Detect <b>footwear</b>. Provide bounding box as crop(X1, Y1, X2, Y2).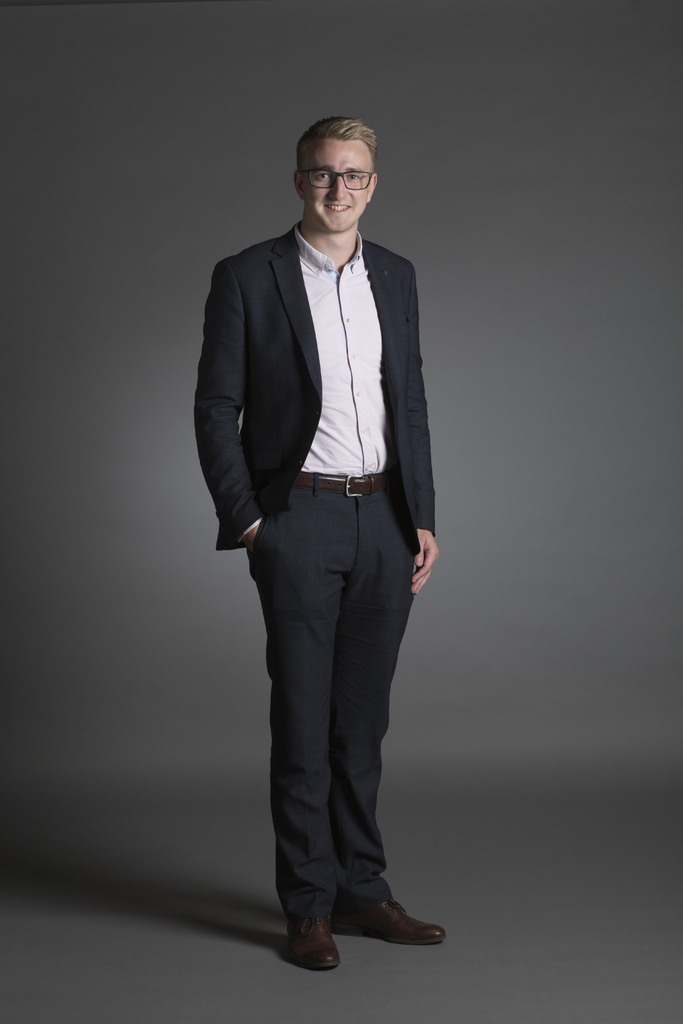
crop(287, 913, 345, 970).
